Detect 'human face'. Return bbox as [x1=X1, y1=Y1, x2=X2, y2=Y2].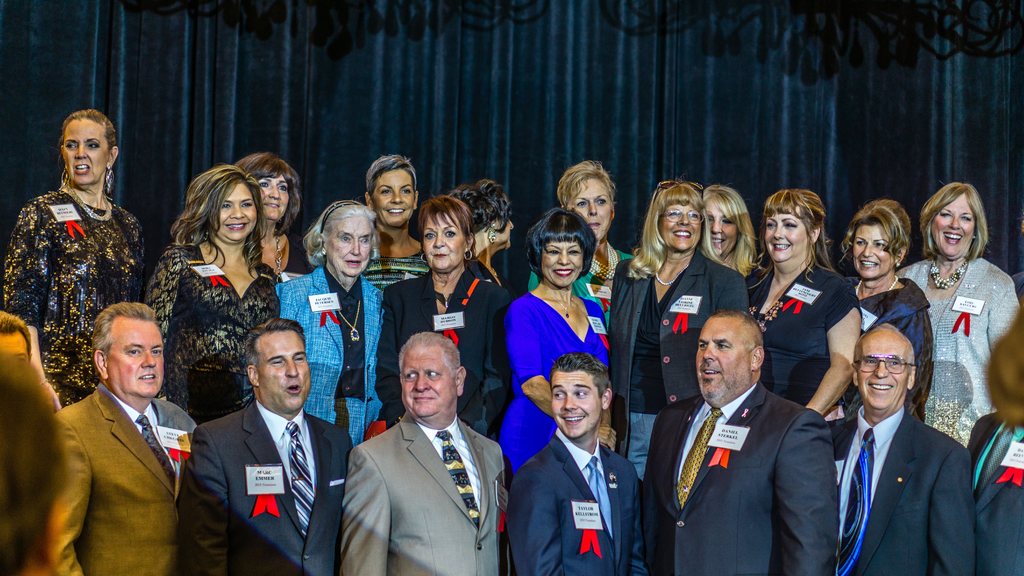
[x1=63, y1=122, x2=108, y2=186].
